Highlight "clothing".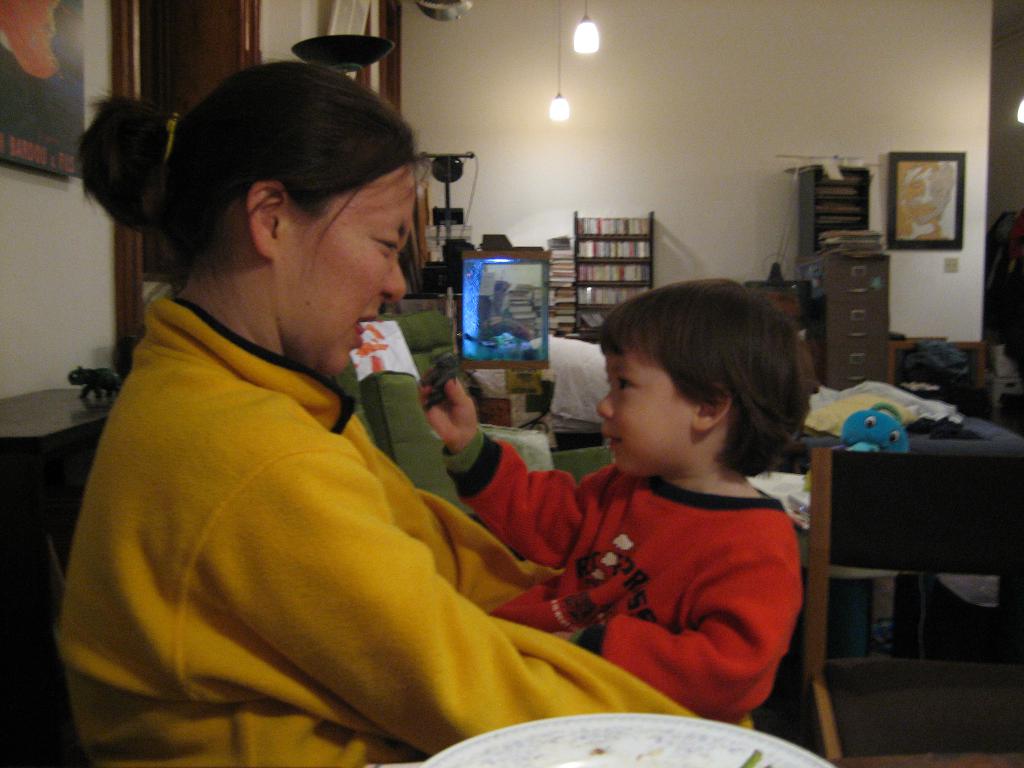
Highlighted region: rect(436, 430, 794, 728).
